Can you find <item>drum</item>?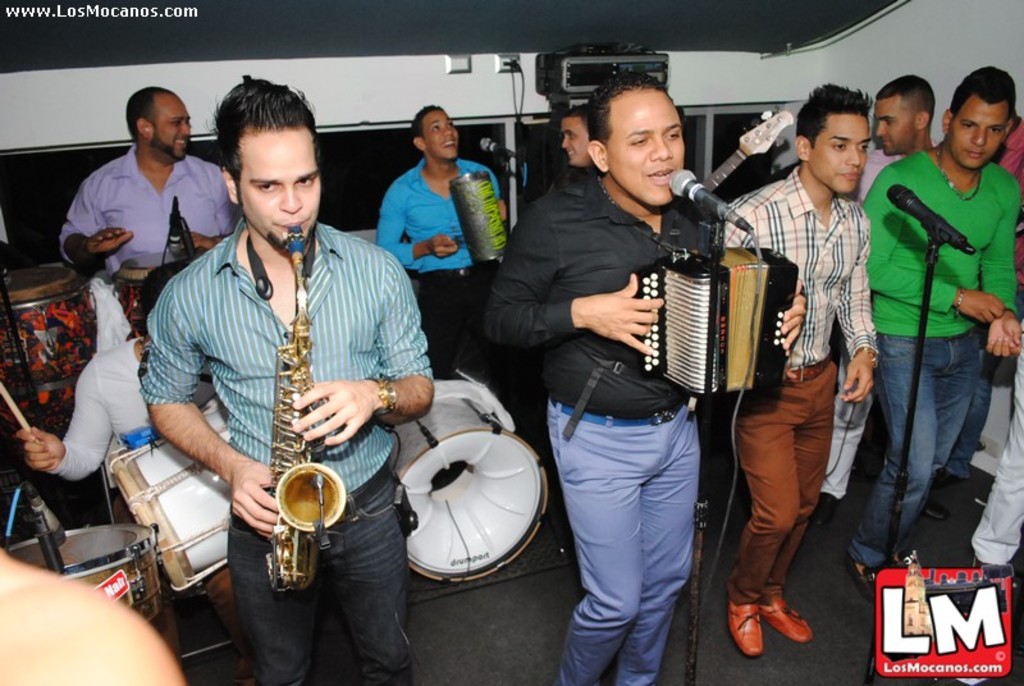
Yes, bounding box: x1=387 y1=378 x2=547 y2=582.
